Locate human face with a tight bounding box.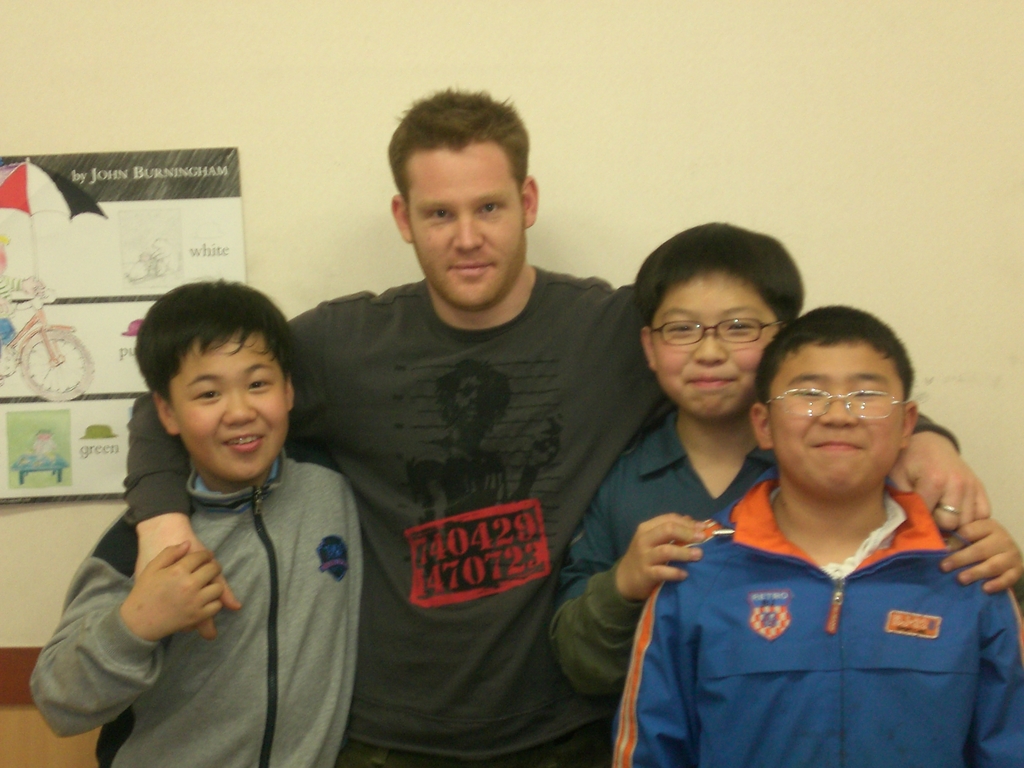
BBox(655, 268, 783, 422).
